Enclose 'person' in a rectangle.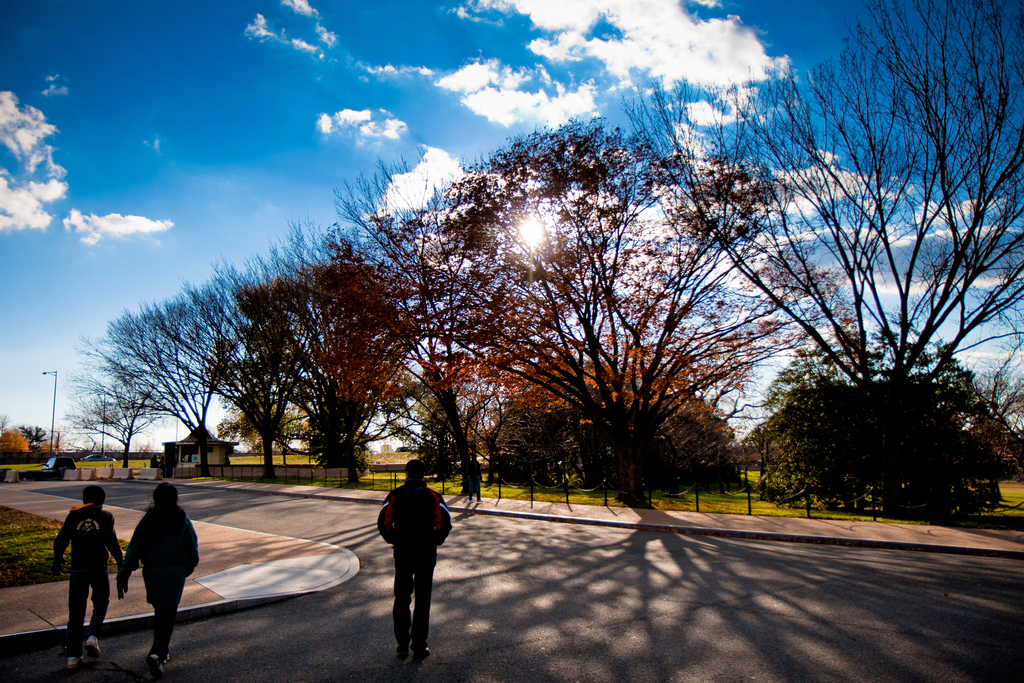
{"left": 372, "top": 463, "right": 447, "bottom": 659}.
